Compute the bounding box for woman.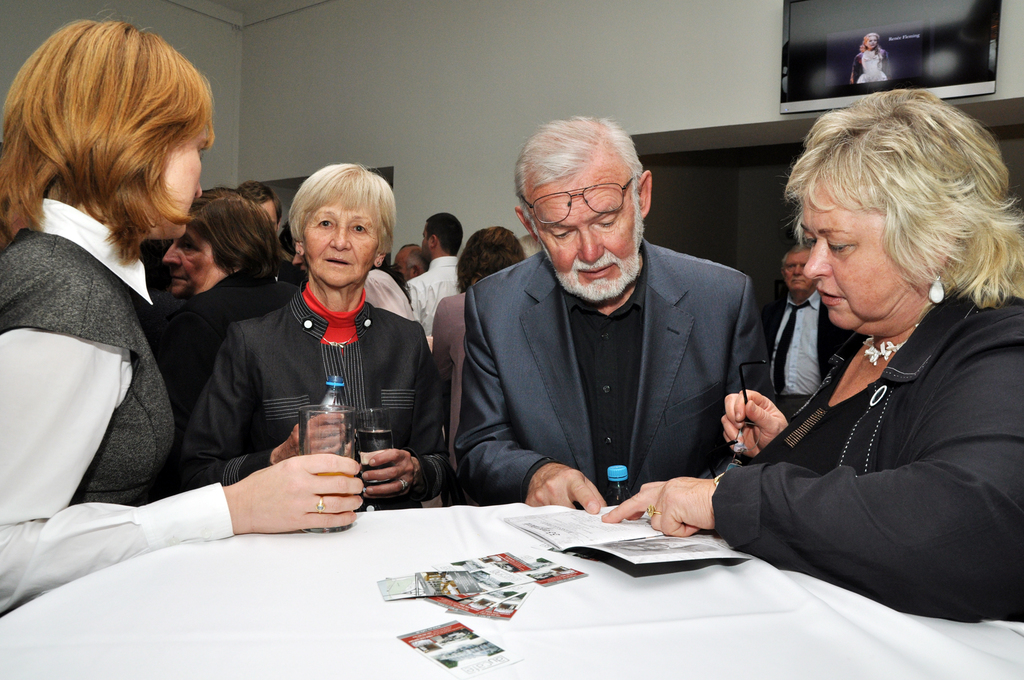
detection(714, 88, 1004, 654).
